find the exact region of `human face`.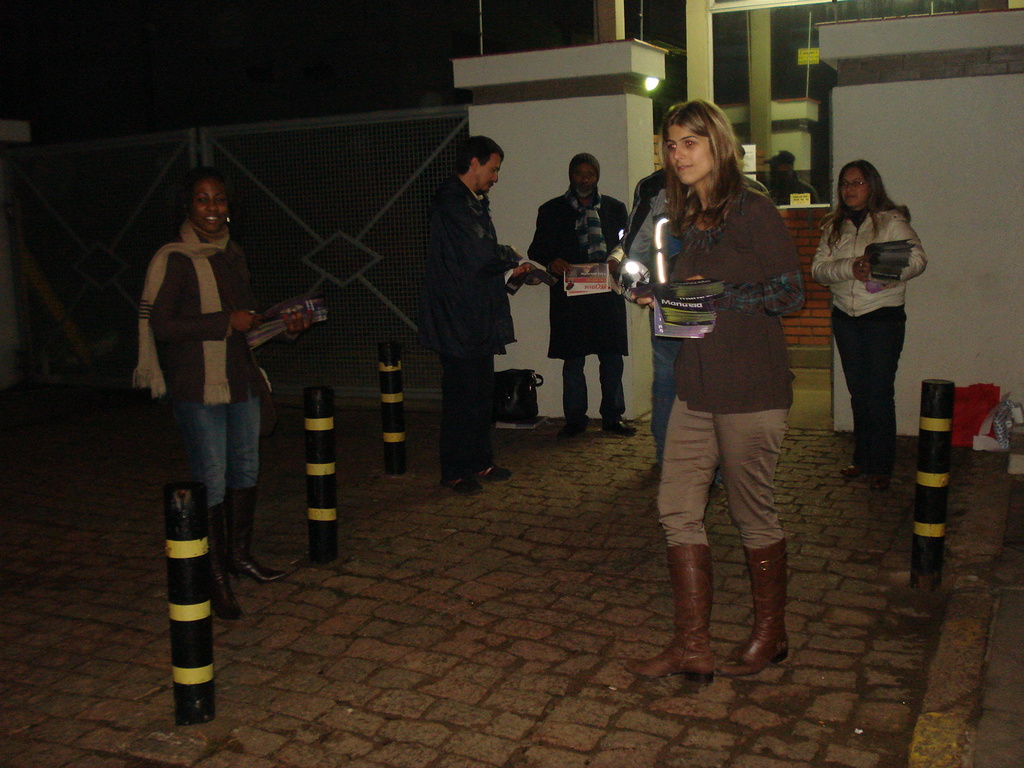
Exact region: 194 180 226 234.
